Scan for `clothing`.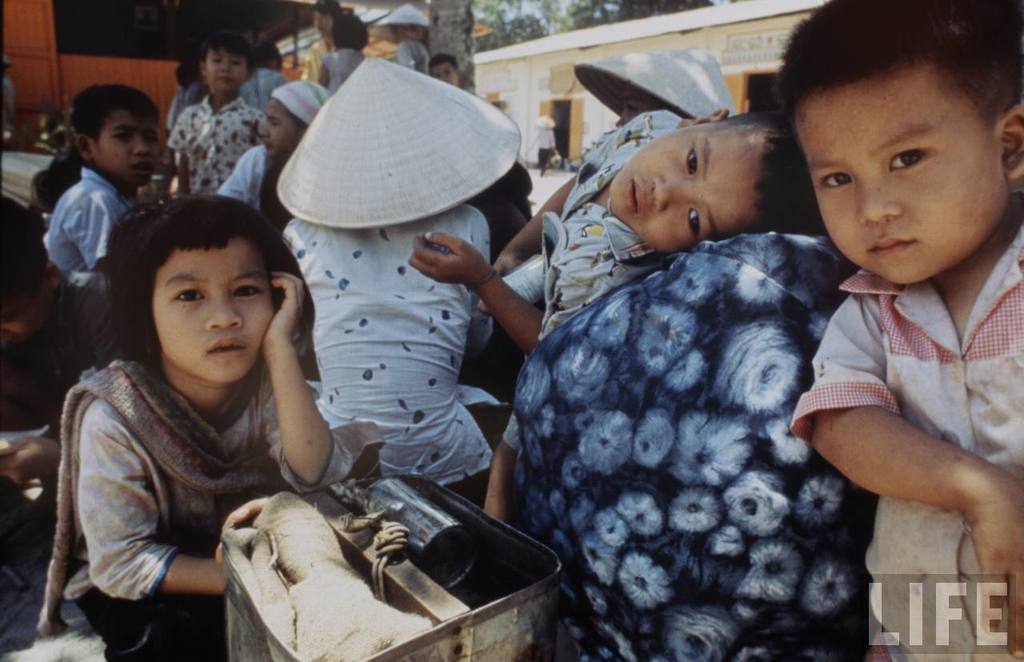
Scan result: locate(237, 66, 294, 106).
